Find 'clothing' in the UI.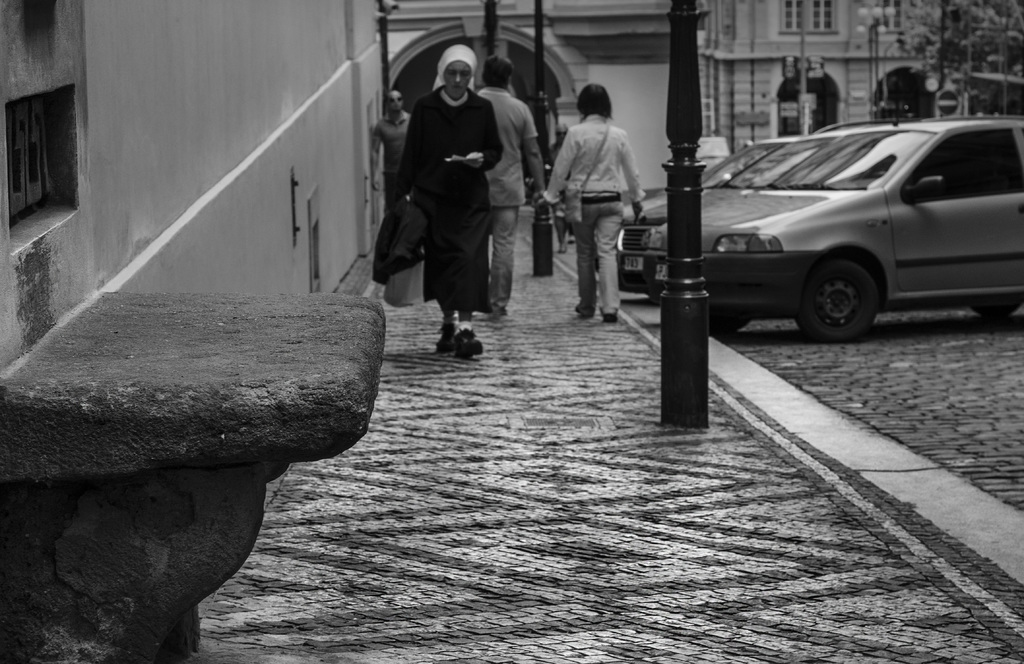
UI element at l=394, t=42, r=509, b=313.
